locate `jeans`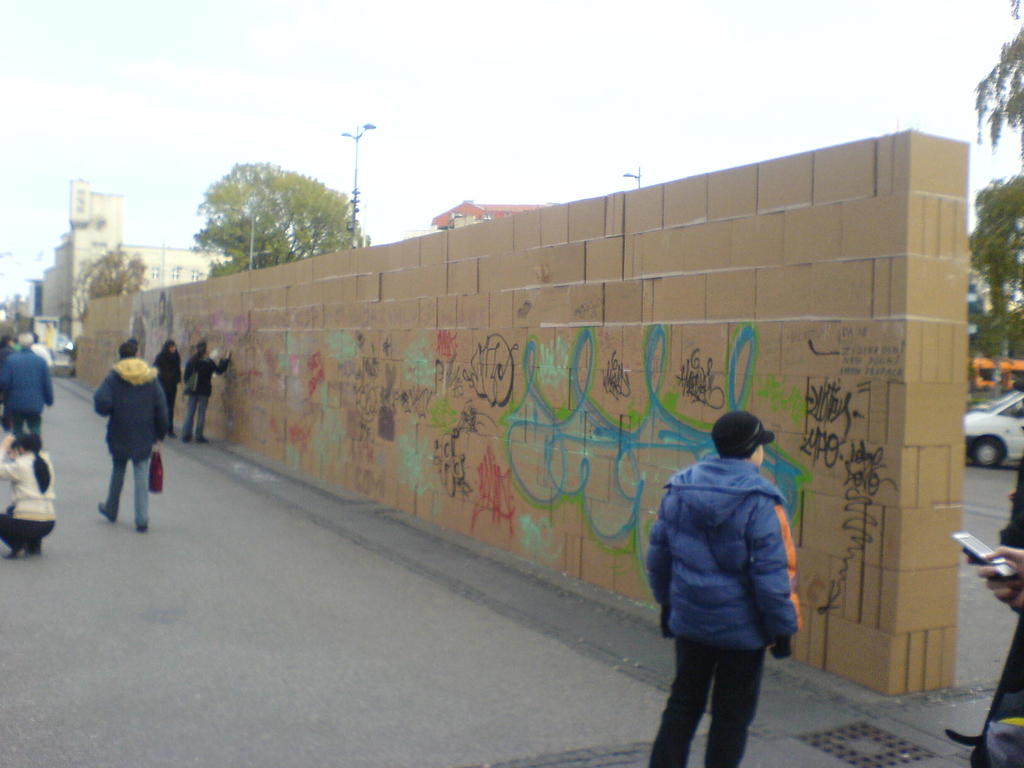
locate(651, 612, 791, 750)
